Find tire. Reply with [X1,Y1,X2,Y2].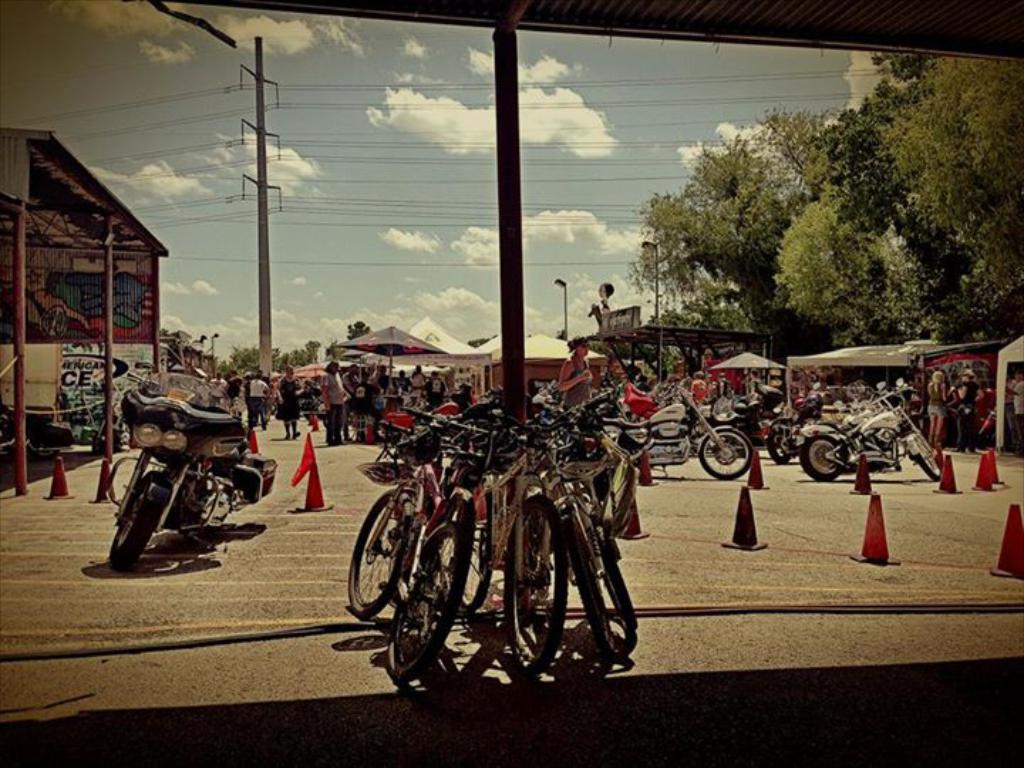
[387,515,457,697].
